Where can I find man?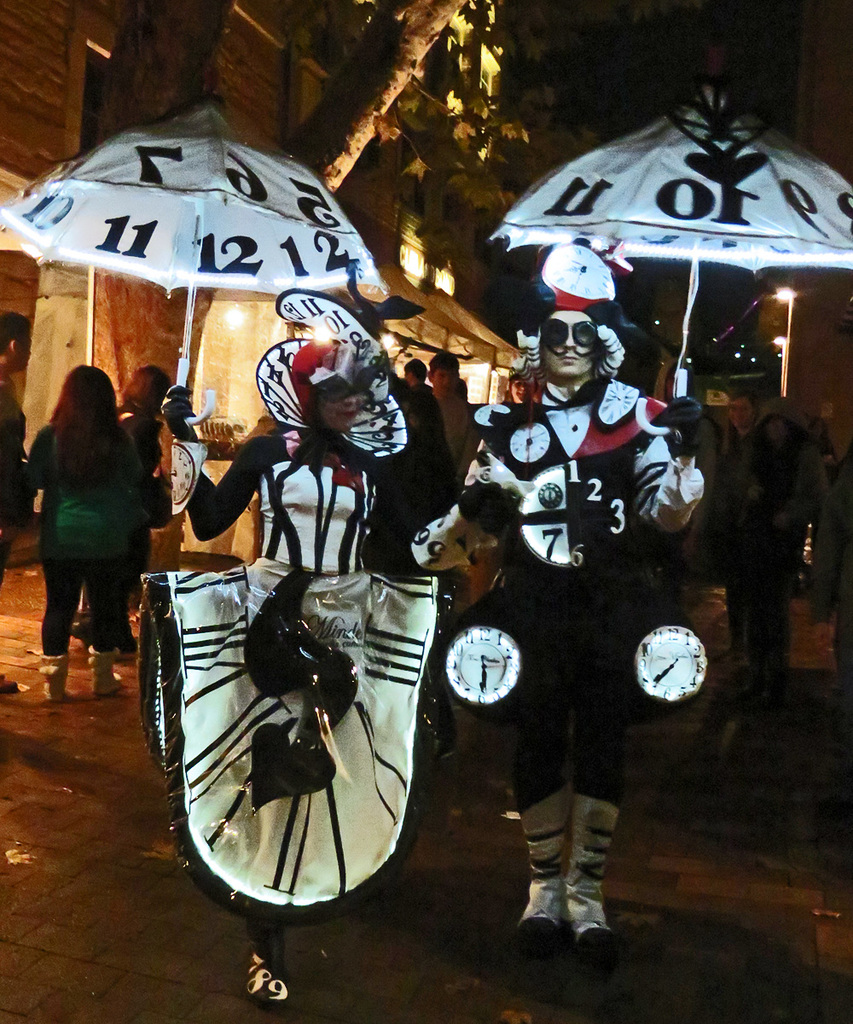
You can find it at (x1=713, y1=390, x2=822, y2=706).
